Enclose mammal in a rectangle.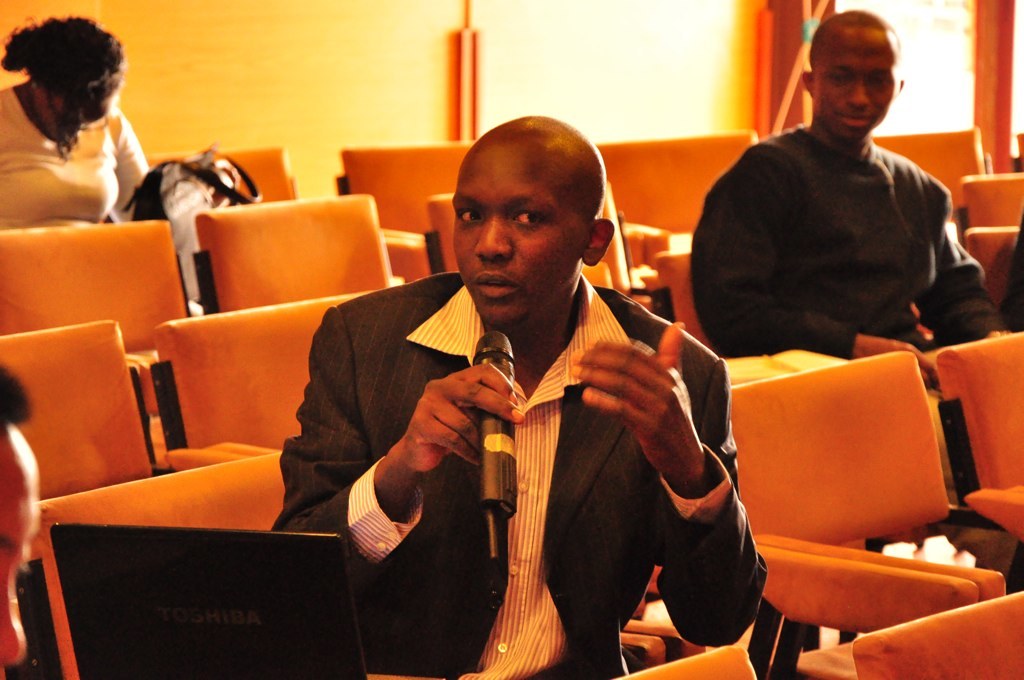
0/370/53/679.
